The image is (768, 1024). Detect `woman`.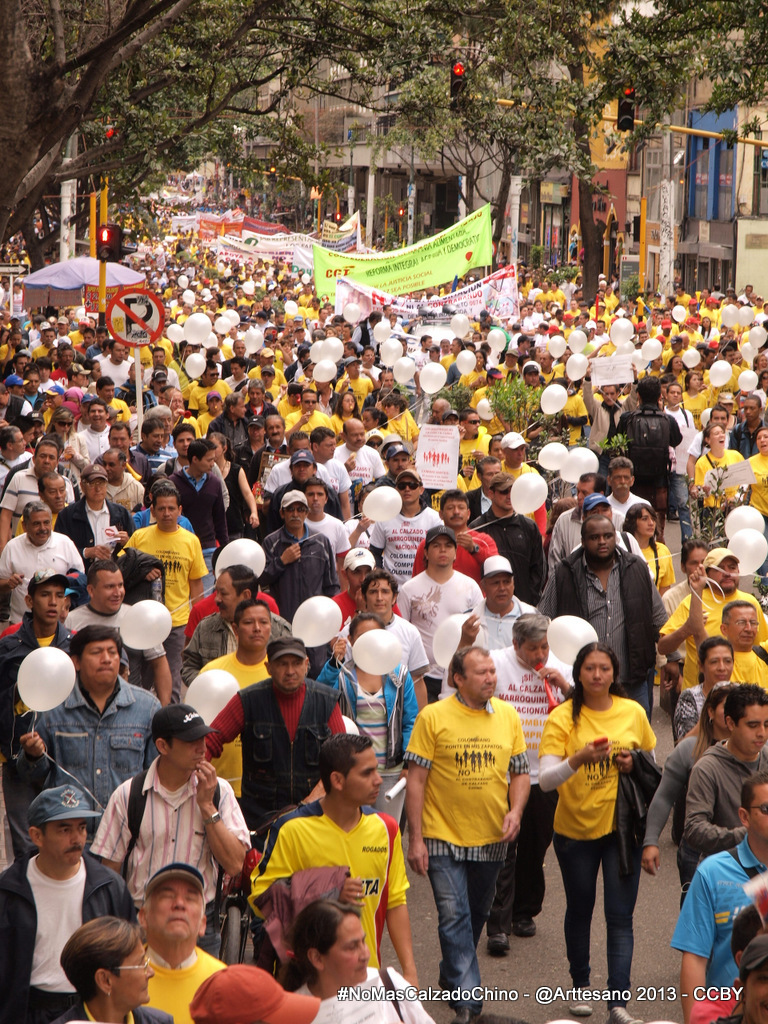
Detection: (612, 502, 671, 601).
